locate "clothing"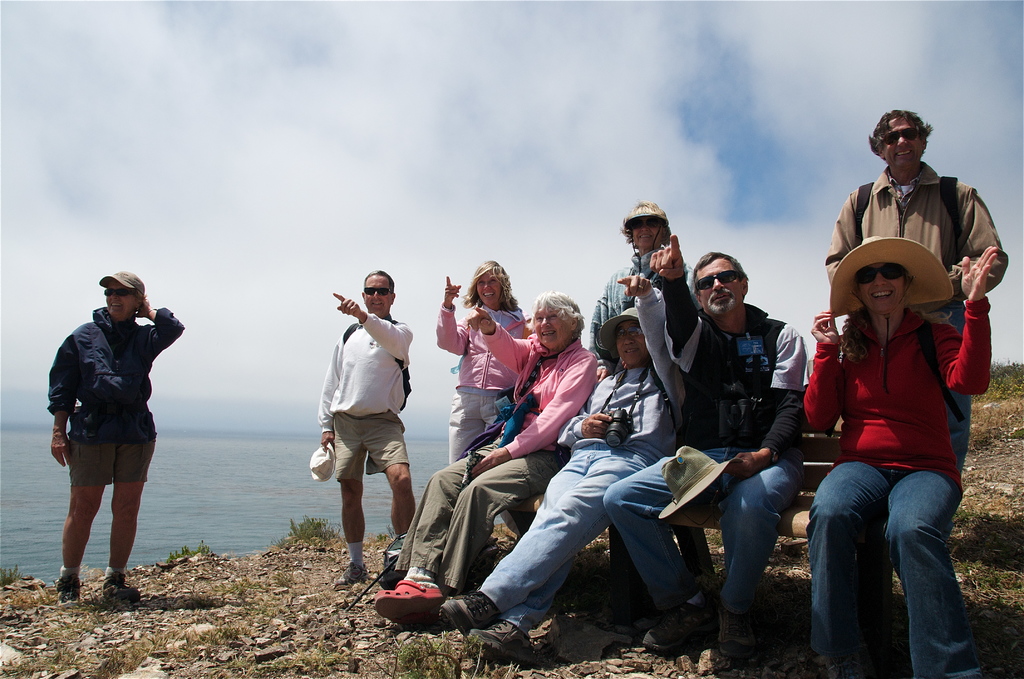
414 320 602 581
